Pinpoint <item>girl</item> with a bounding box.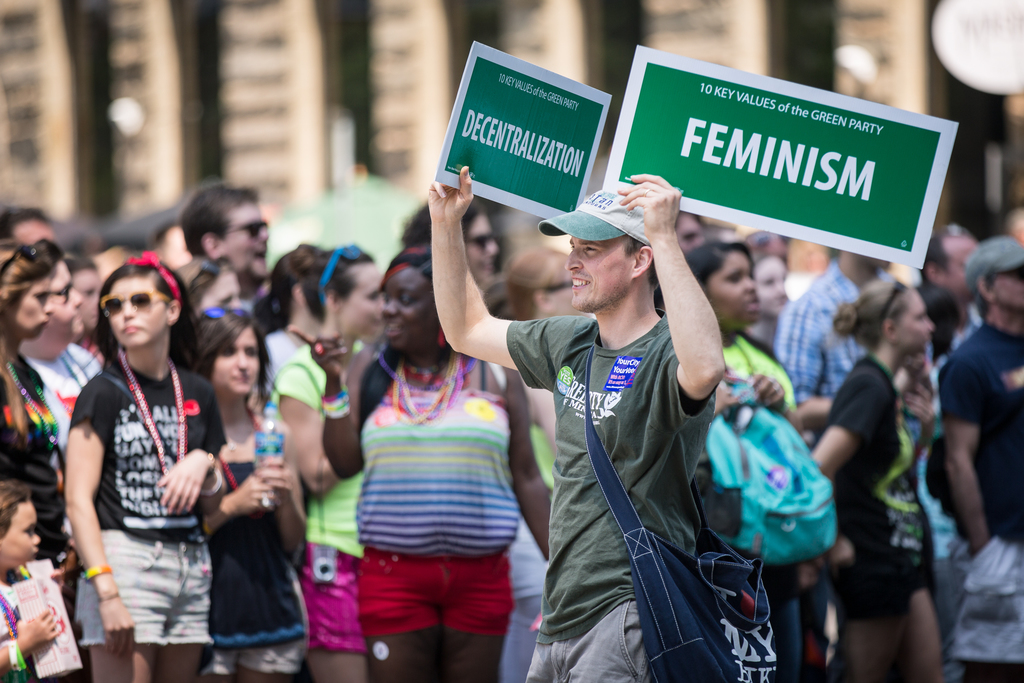
BBox(0, 481, 61, 682).
